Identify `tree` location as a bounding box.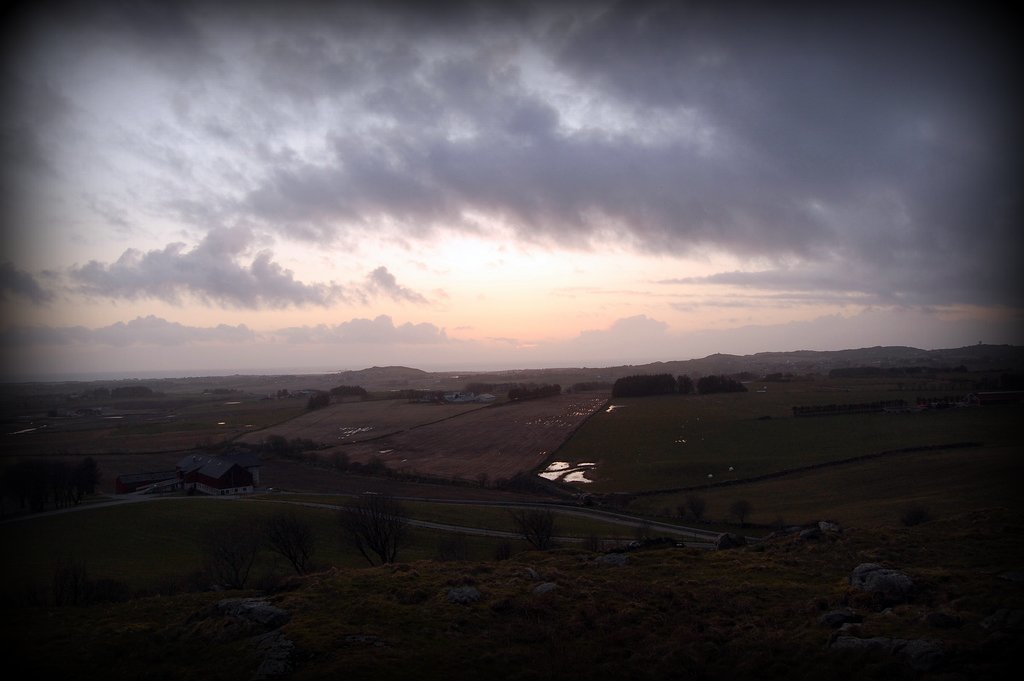
[75, 457, 101, 497].
